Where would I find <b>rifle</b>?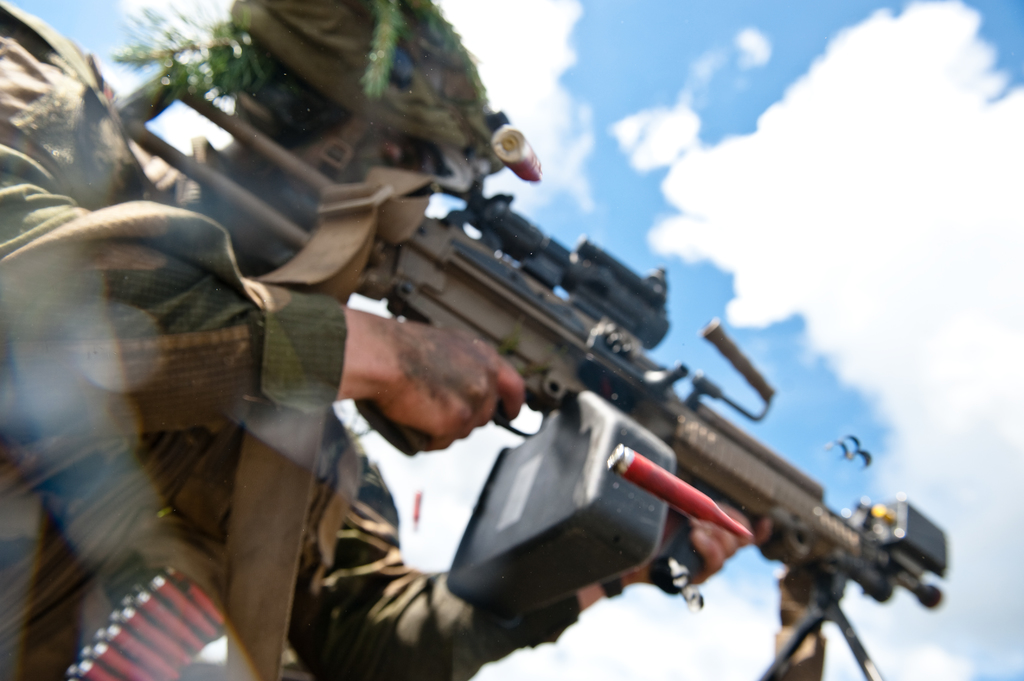
At l=120, t=68, r=947, b=680.
